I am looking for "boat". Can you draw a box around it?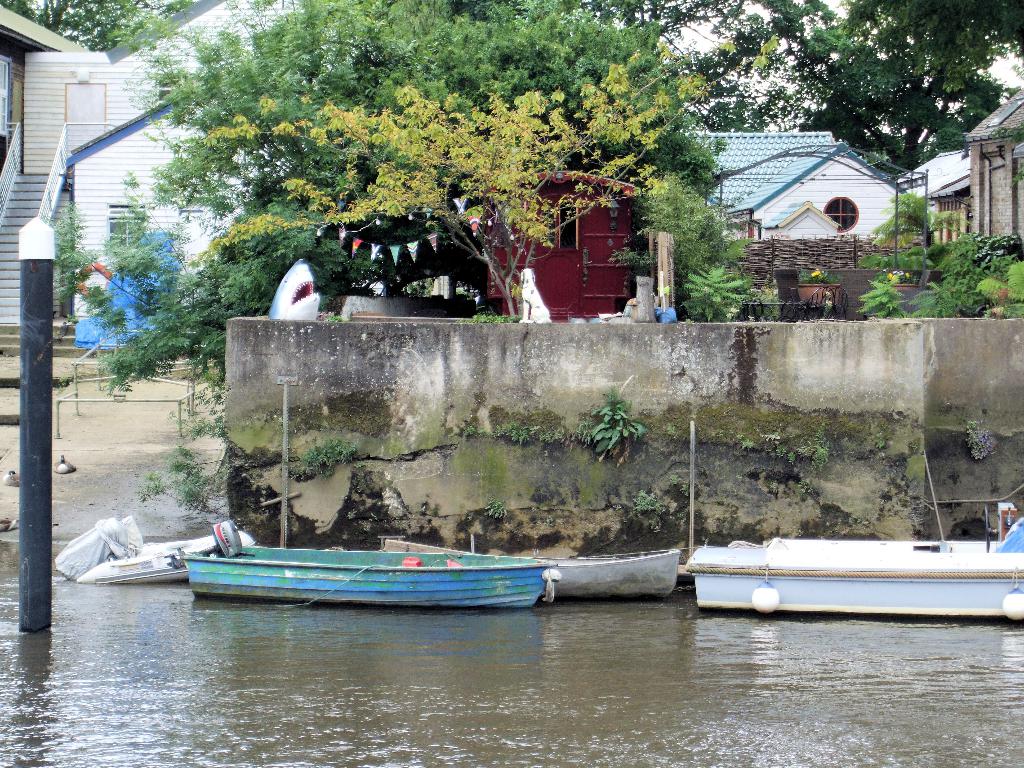
Sure, the bounding box is select_region(687, 449, 1023, 621).
